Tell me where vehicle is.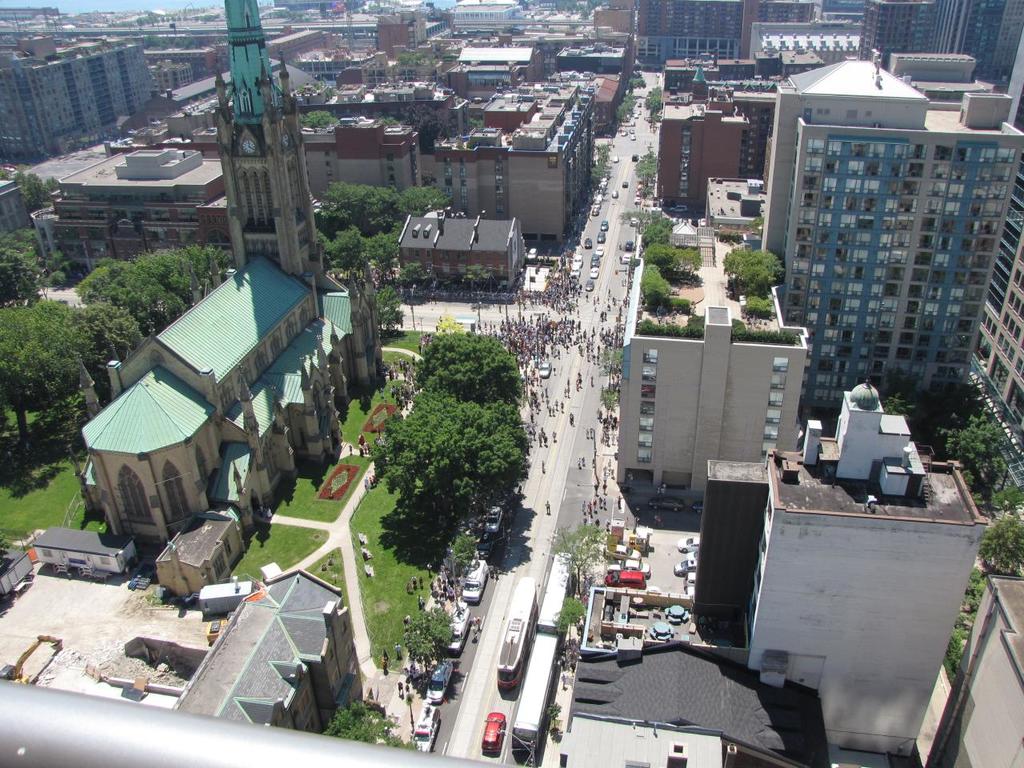
vehicle is at <region>598, 218, 608, 230</region>.
